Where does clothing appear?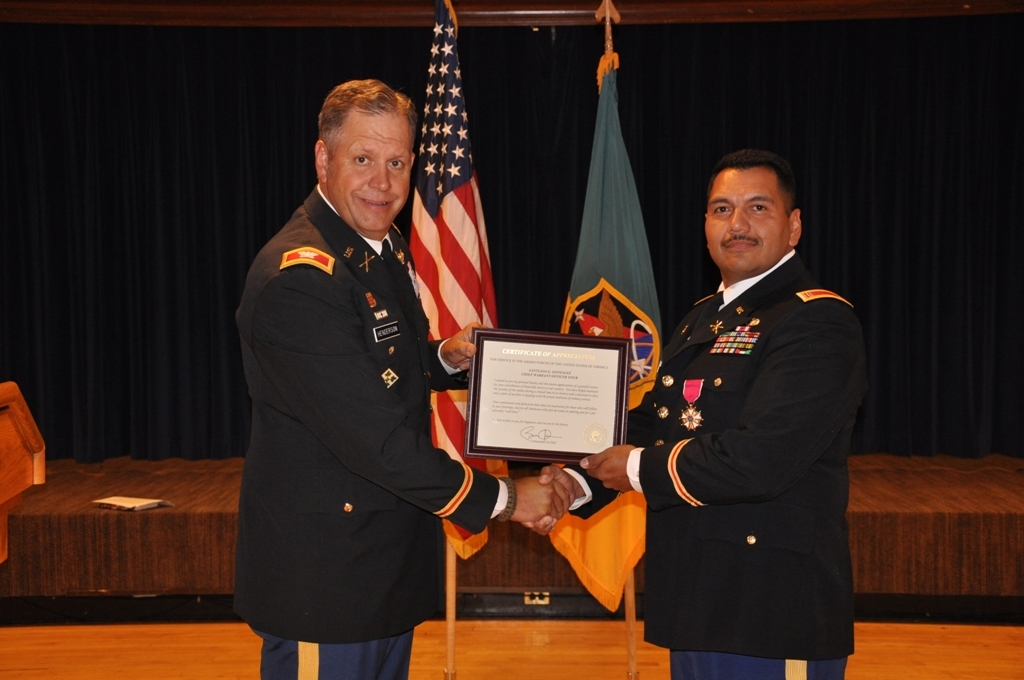
Appears at [560, 239, 862, 679].
